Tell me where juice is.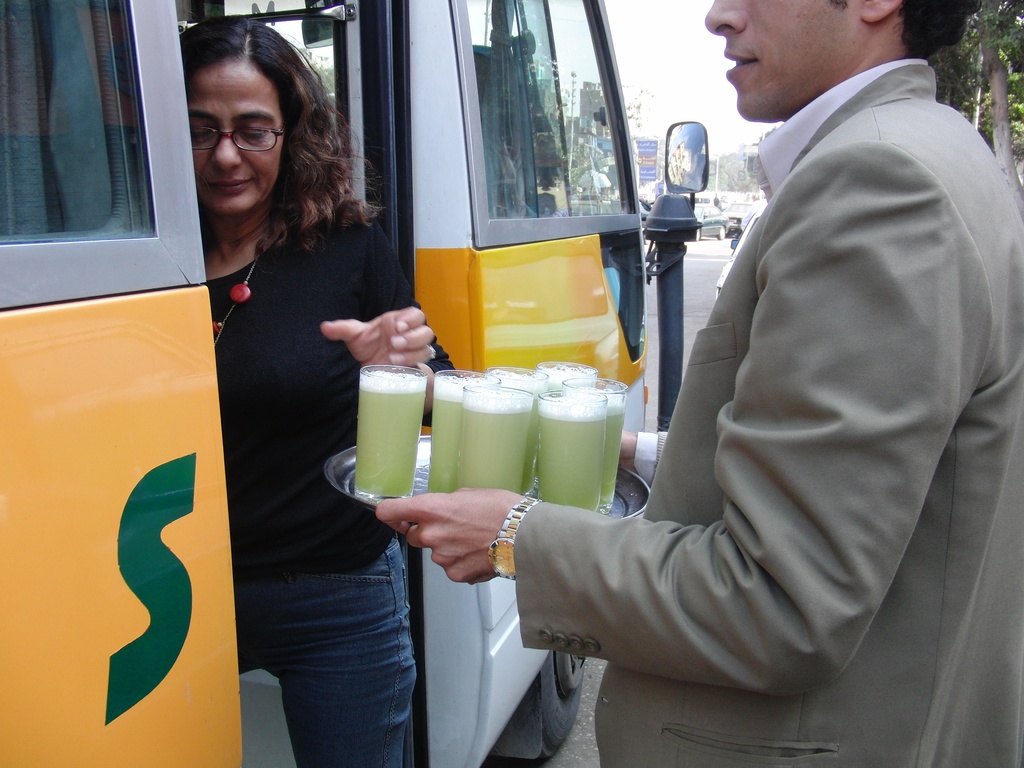
juice is at crop(350, 376, 428, 506).
